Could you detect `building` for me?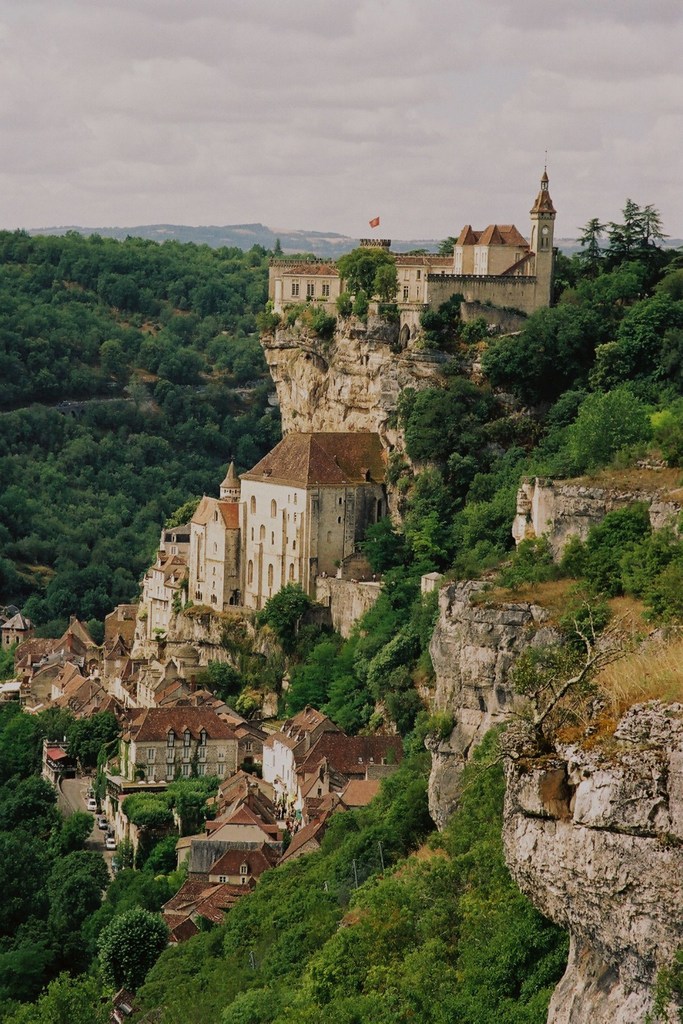
Detection result: left=111, top=699, right=242, bottom=789.
